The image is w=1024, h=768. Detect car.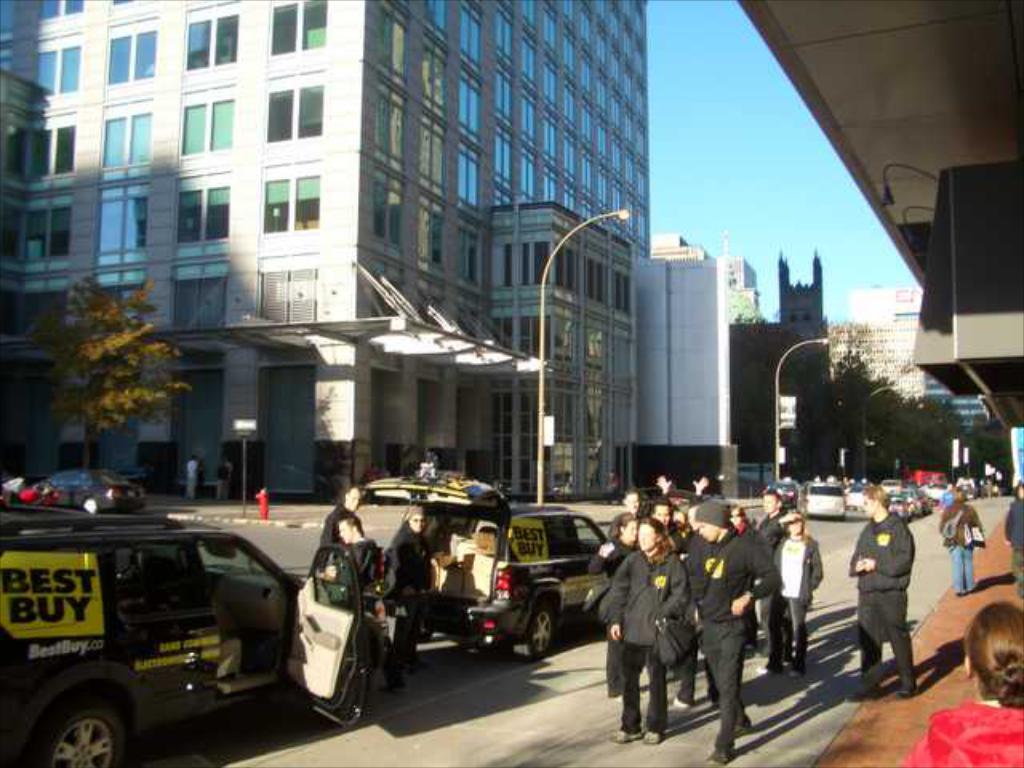
Detection: 352 472 624 654.
